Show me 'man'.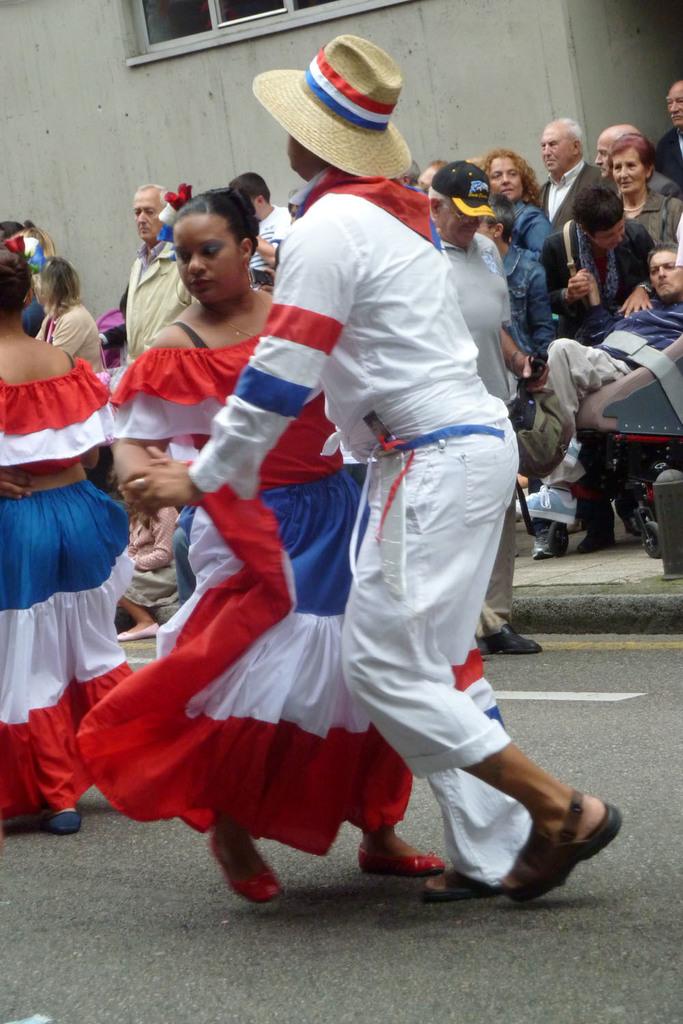
'man' is here: [654,70,682,179].
